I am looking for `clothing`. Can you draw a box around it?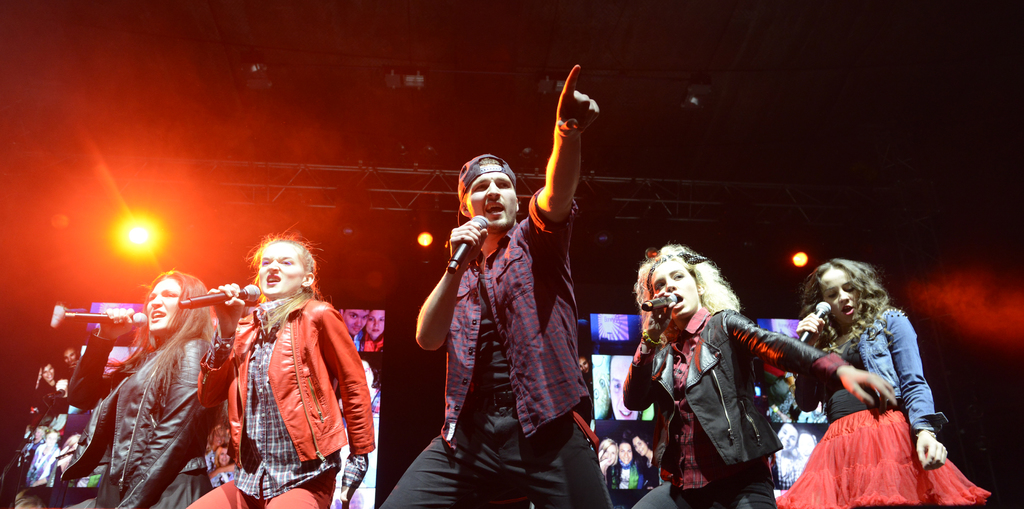
Sure, the bounding box is <box>72,324,204,508</box>.
